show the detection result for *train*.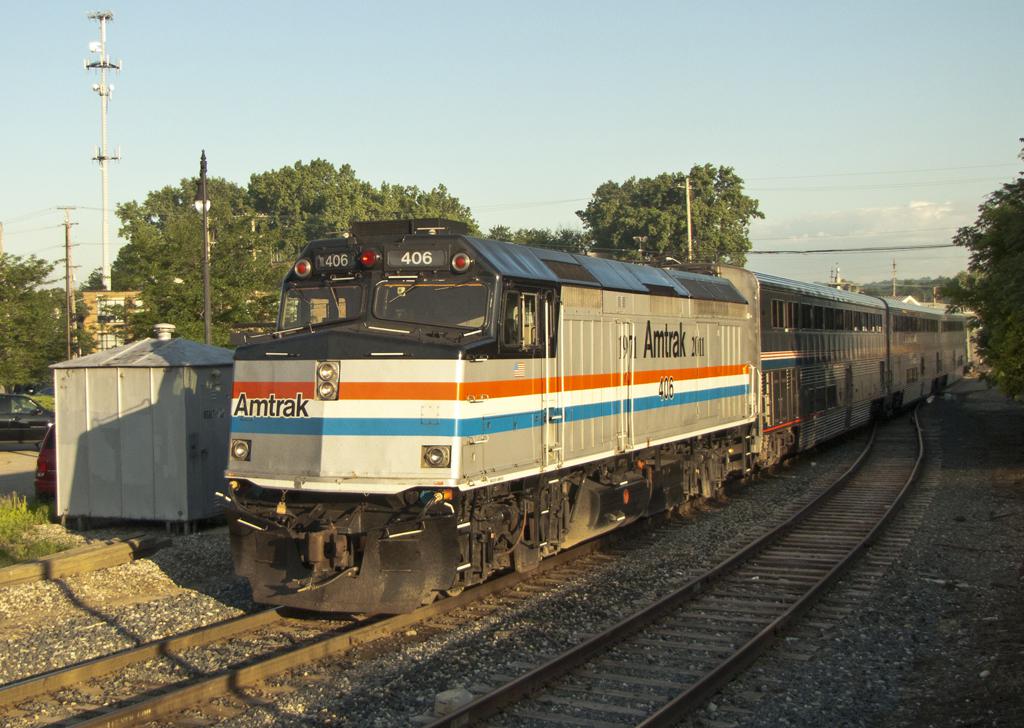
x1=216 y1=217 x2=969 y2=620.
